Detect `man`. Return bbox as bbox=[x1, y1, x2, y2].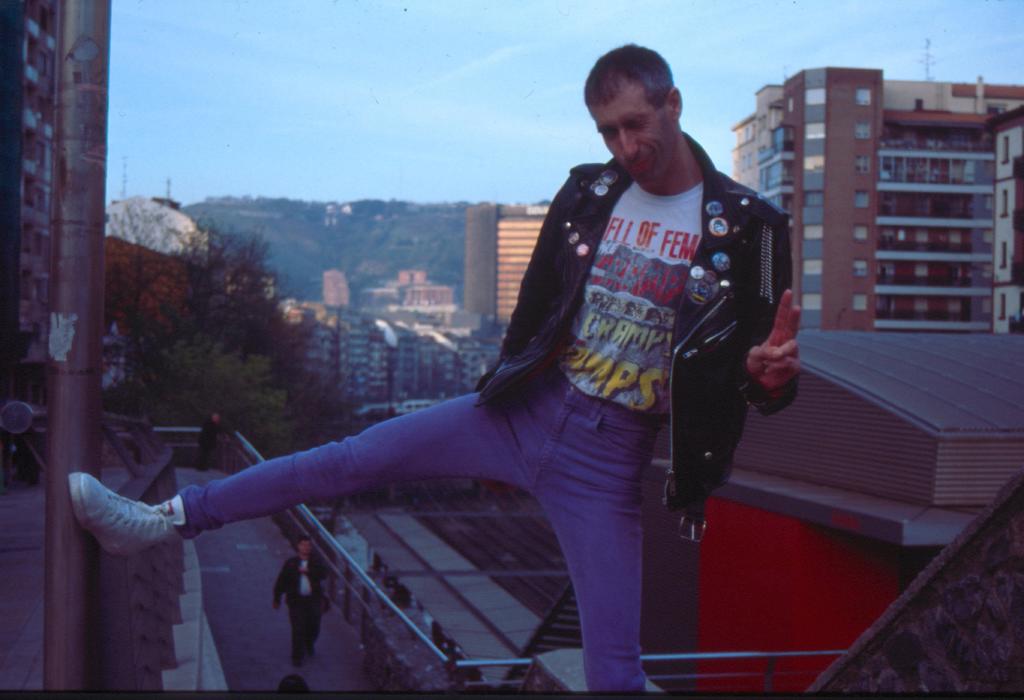
bbox=[270, 532, 330, 667].
